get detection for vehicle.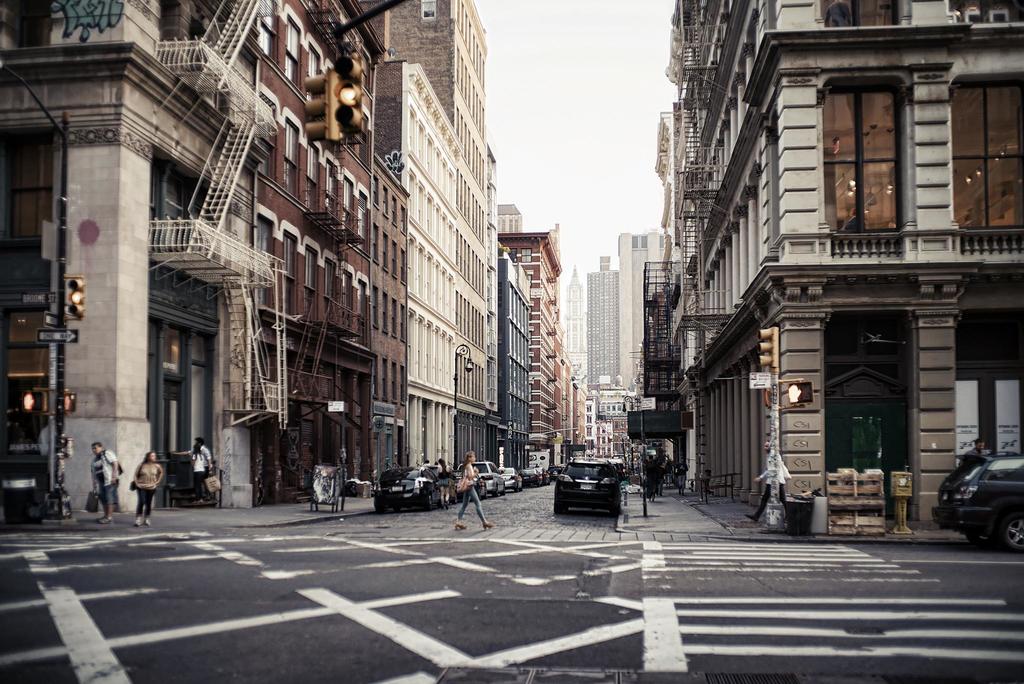
Detection: bbox=[468, 459, 507, 496].
